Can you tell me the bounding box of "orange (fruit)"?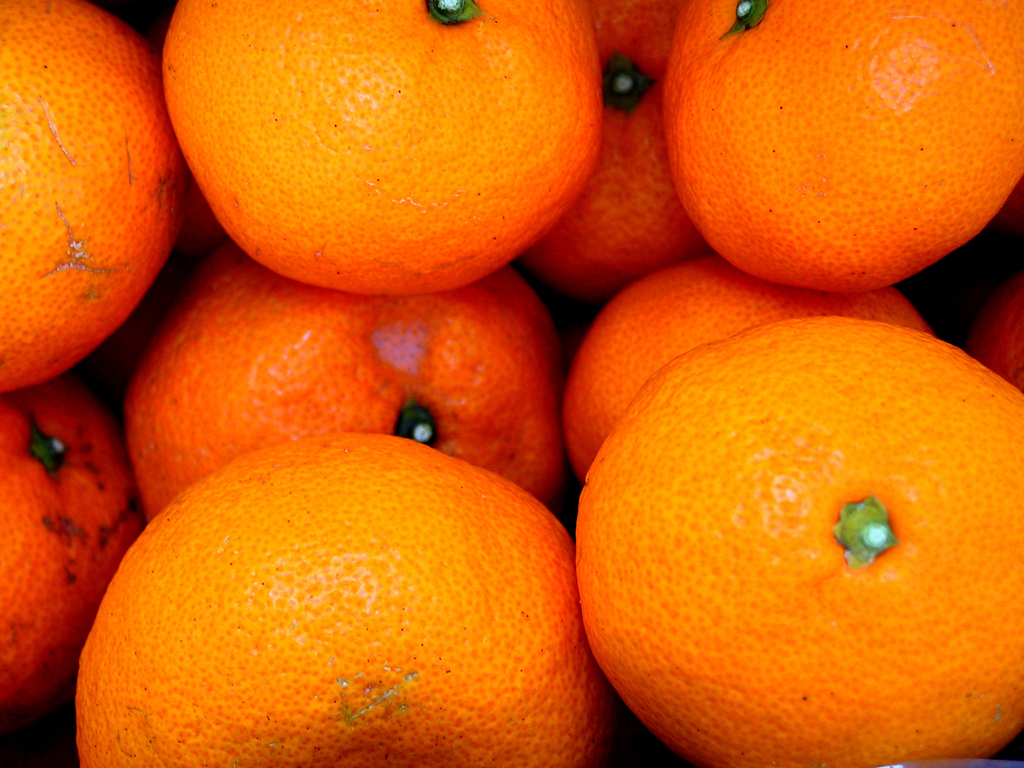
Rect(578, 306, 1023, 767).
